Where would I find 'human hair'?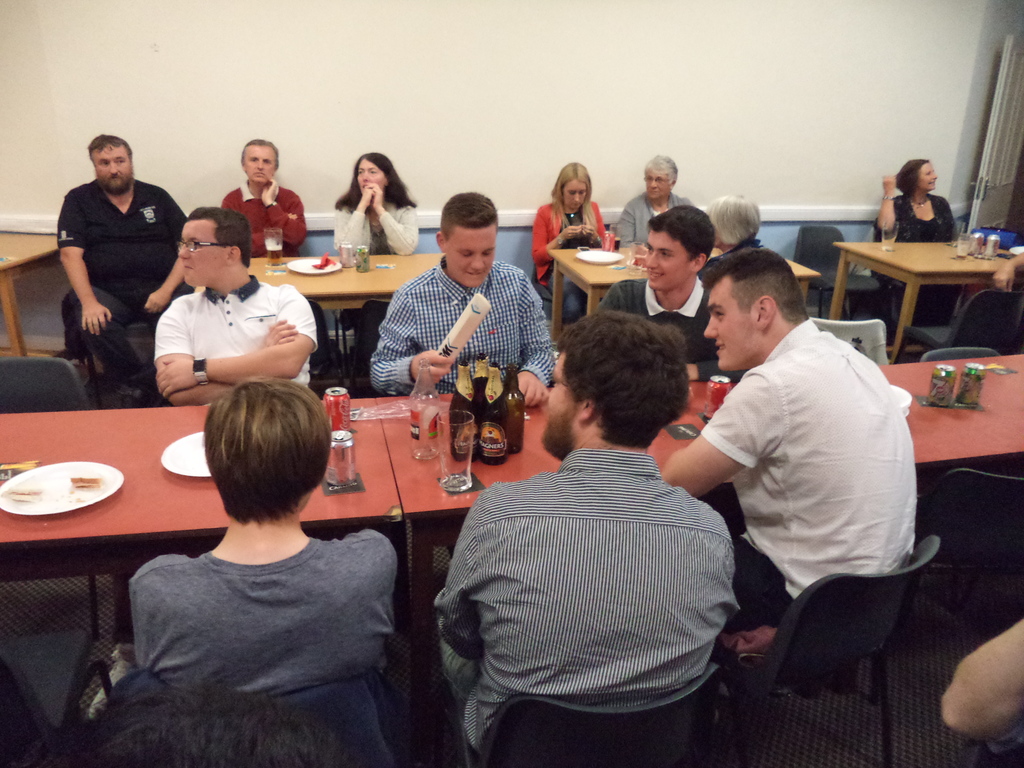
At x1=897, y1=157, x2=929, y2=198.
